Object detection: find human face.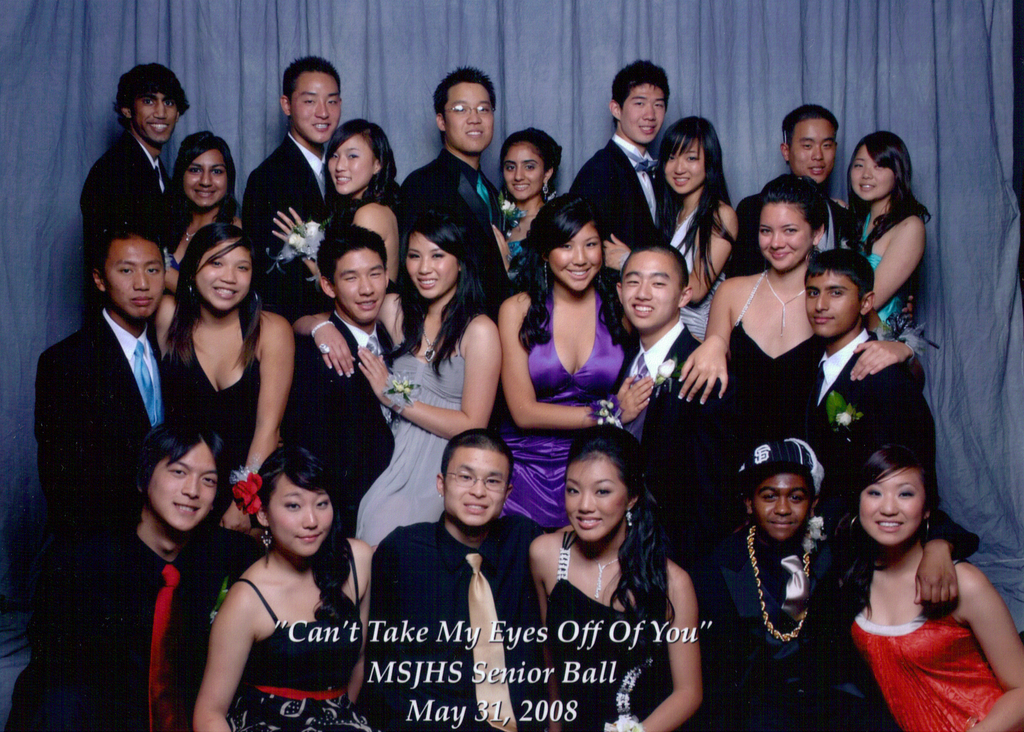
detection(501, 143, 541, 202).
